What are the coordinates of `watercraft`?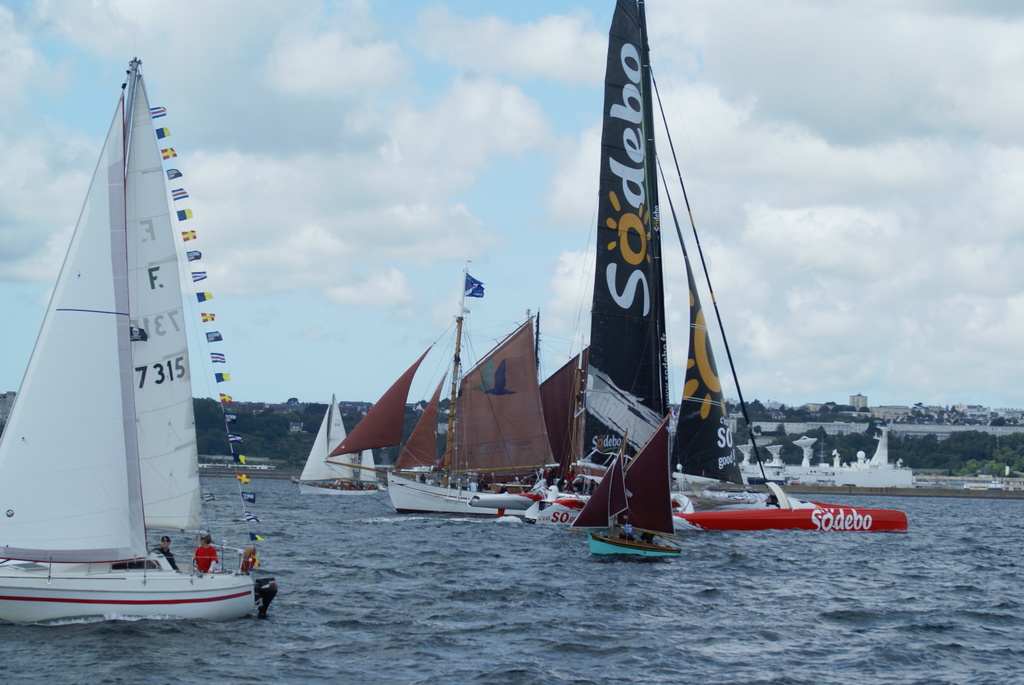
bbox=(291, 388, 376, 496).
